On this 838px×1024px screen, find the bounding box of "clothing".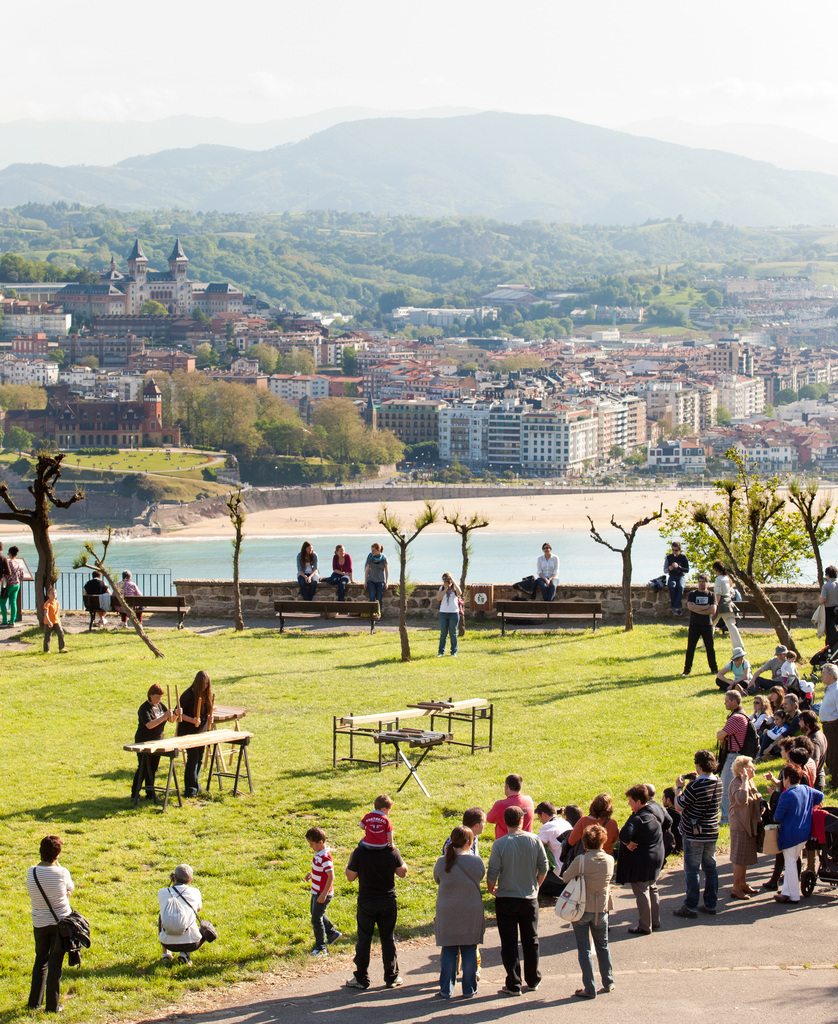
Bounding box: left=680, top=776, right=723, bottom=906.
